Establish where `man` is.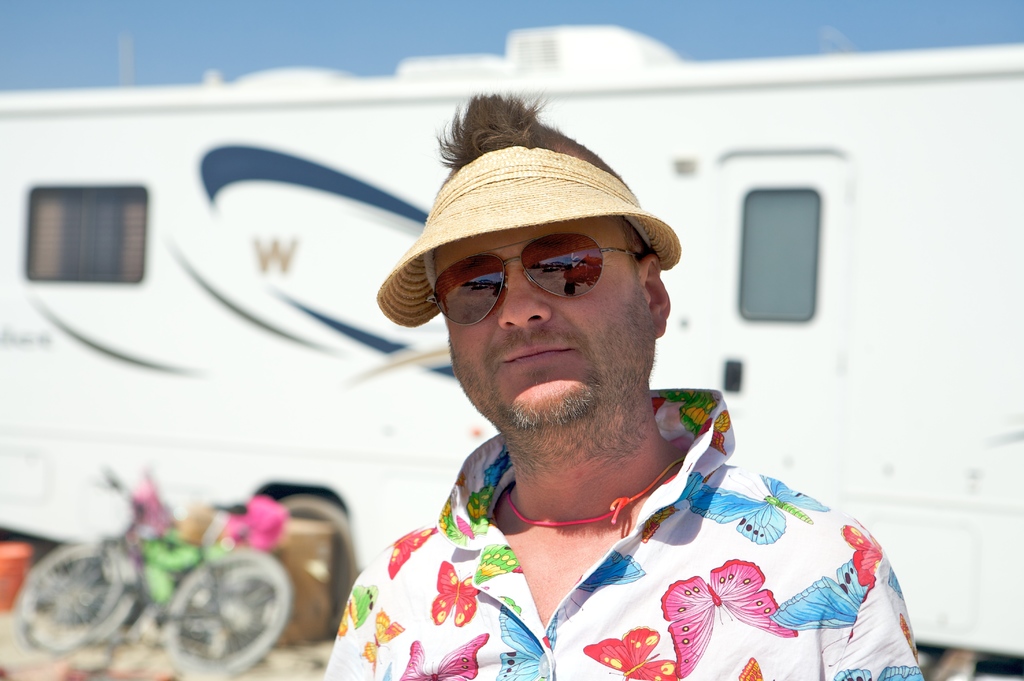
Established at (left=276, top=104, right=834, bottom=655).
